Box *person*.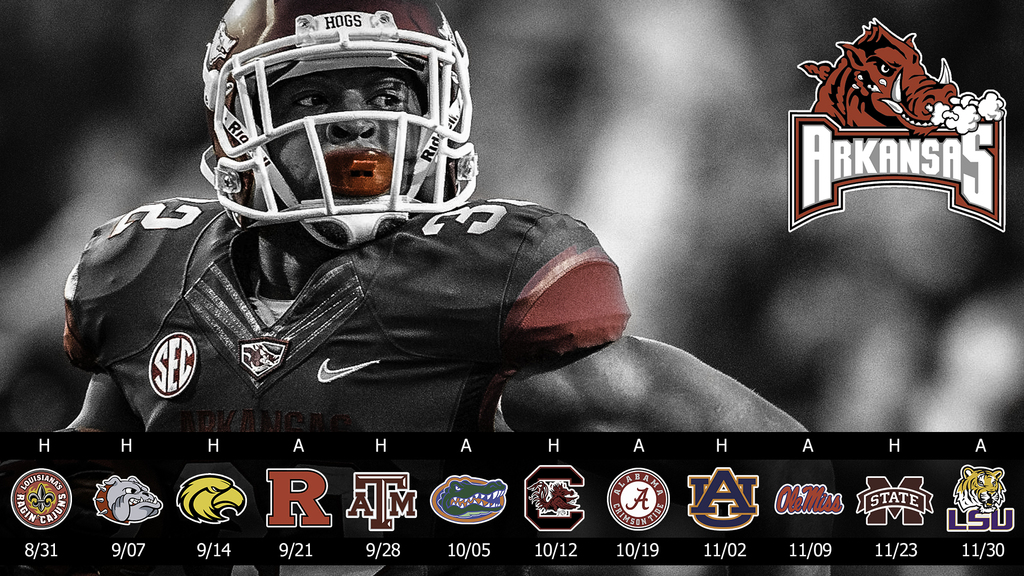
<bbox>65, 0, 809, 433</bbox>.
